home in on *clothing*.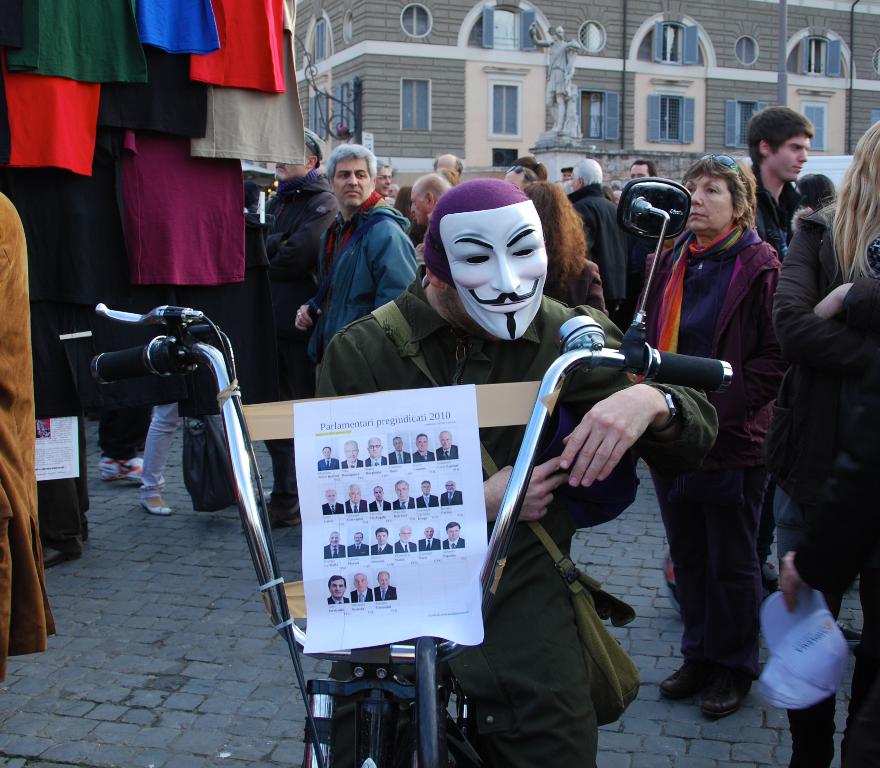
Homed in at box(314, 196, 430, 354).
